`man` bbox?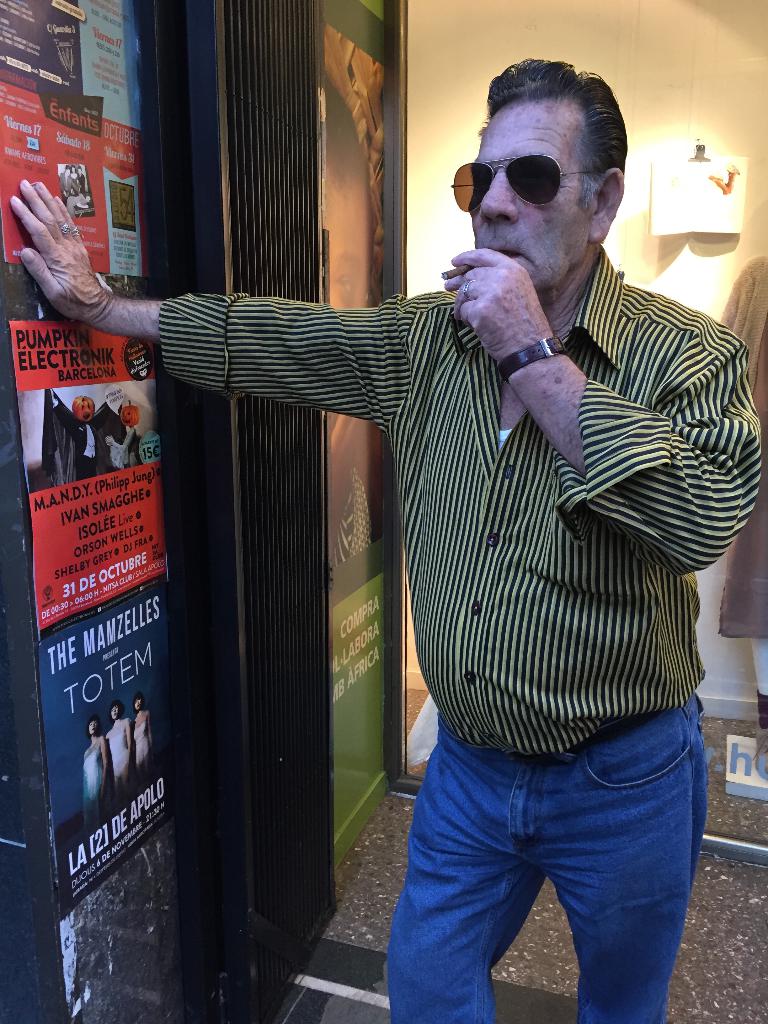
locate(376, 74, 755, 824)
